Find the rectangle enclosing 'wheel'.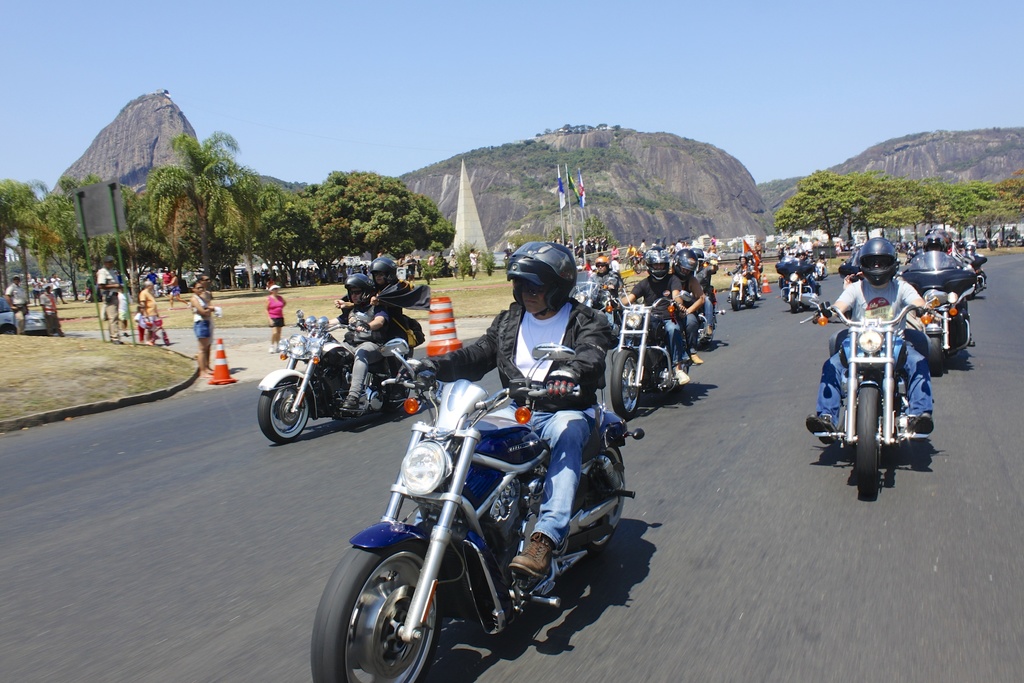
x1=648, y1=357, x2=691, y2=406.
